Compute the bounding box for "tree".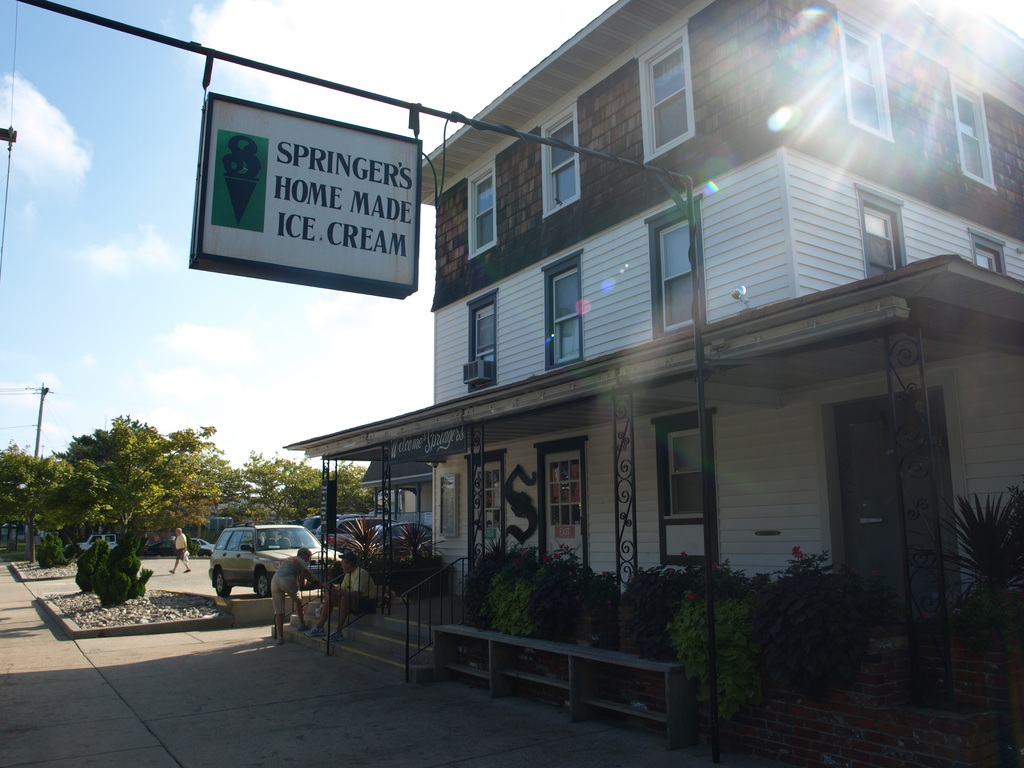
rect(43, 397, 212, 598).
